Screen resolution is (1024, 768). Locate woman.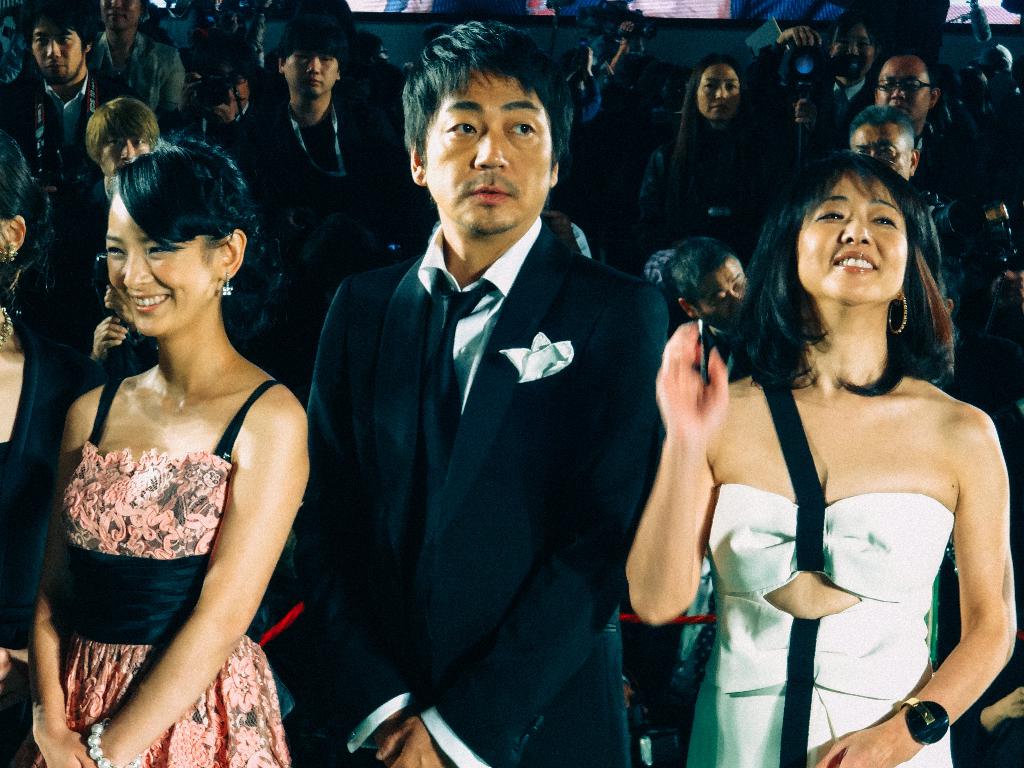
[left=24, top=122, right=304, bottom=767].
